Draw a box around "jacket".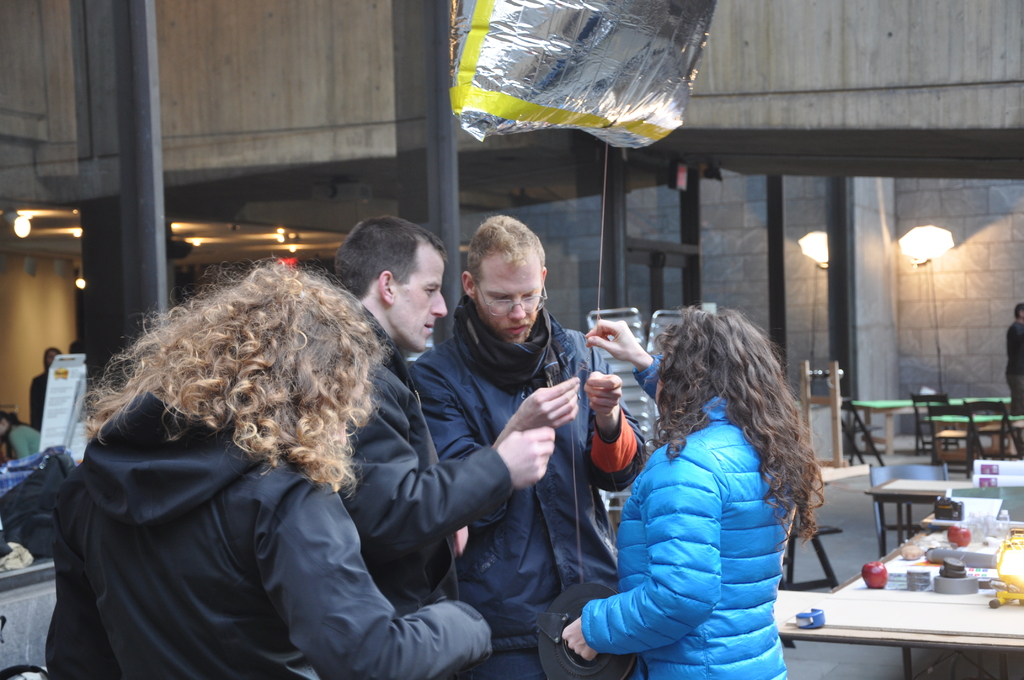
(410,329,639,589).
